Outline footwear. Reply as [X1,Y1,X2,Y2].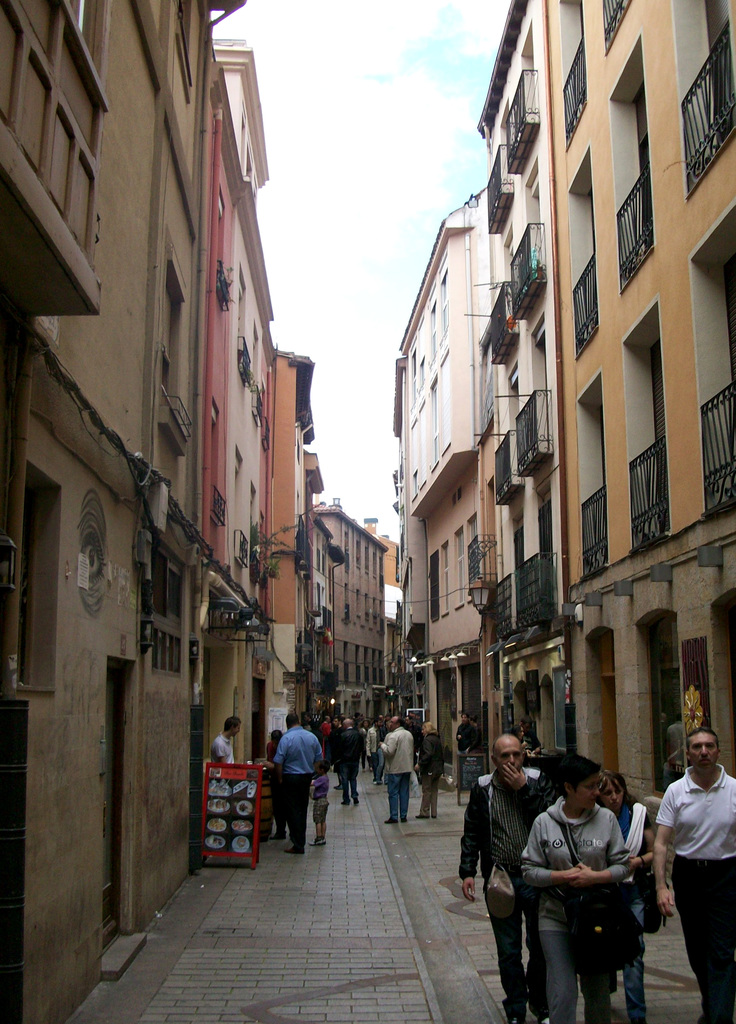
[507,1011,523,1023].
